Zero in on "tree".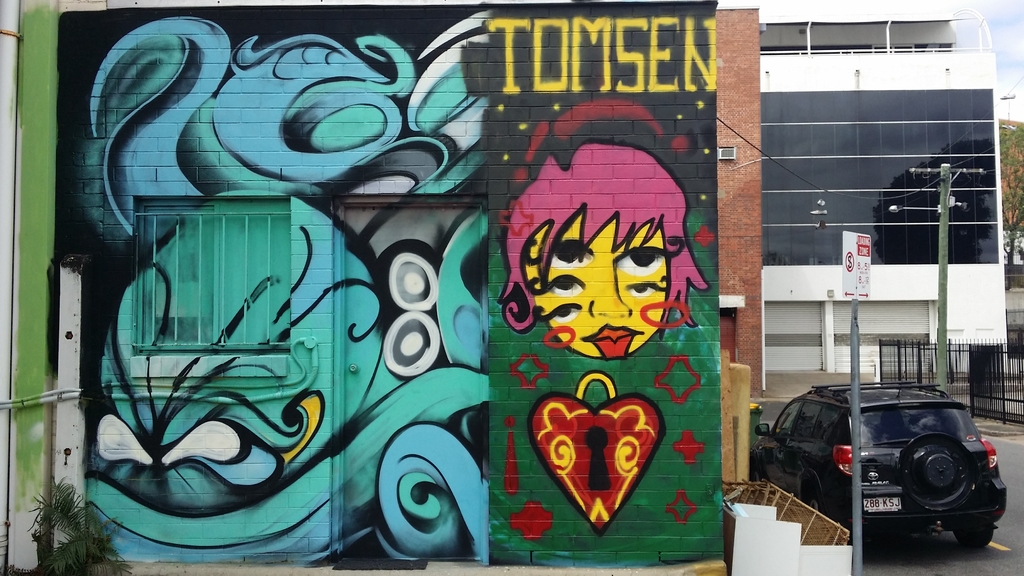
Zeroed in: box(989, 115, 1023, 283).
